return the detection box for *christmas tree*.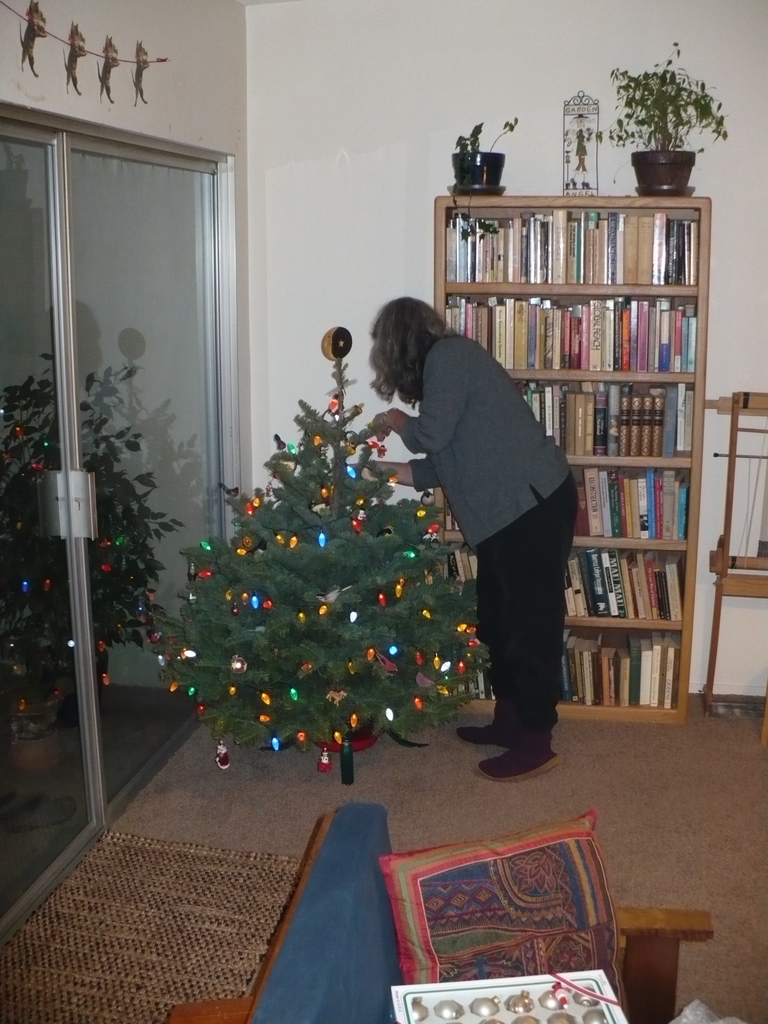
(150, 323, 496, 774).
